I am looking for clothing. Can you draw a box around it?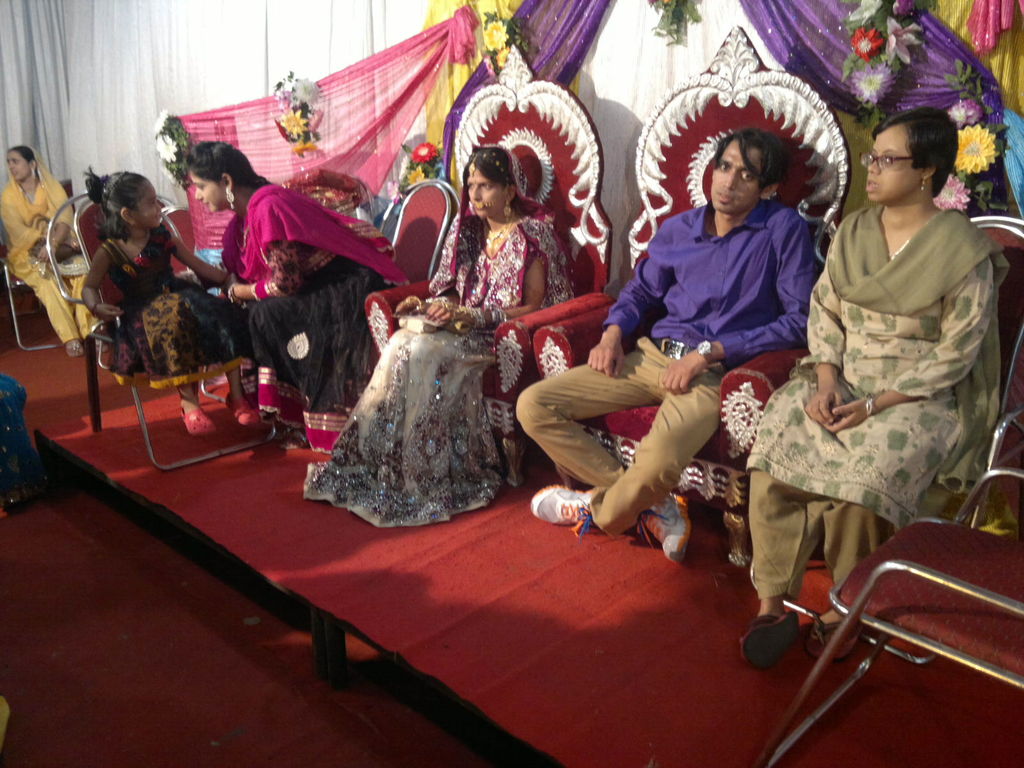
Sure, the bounding box is left=296, top=211, right=589, bottom=520.
